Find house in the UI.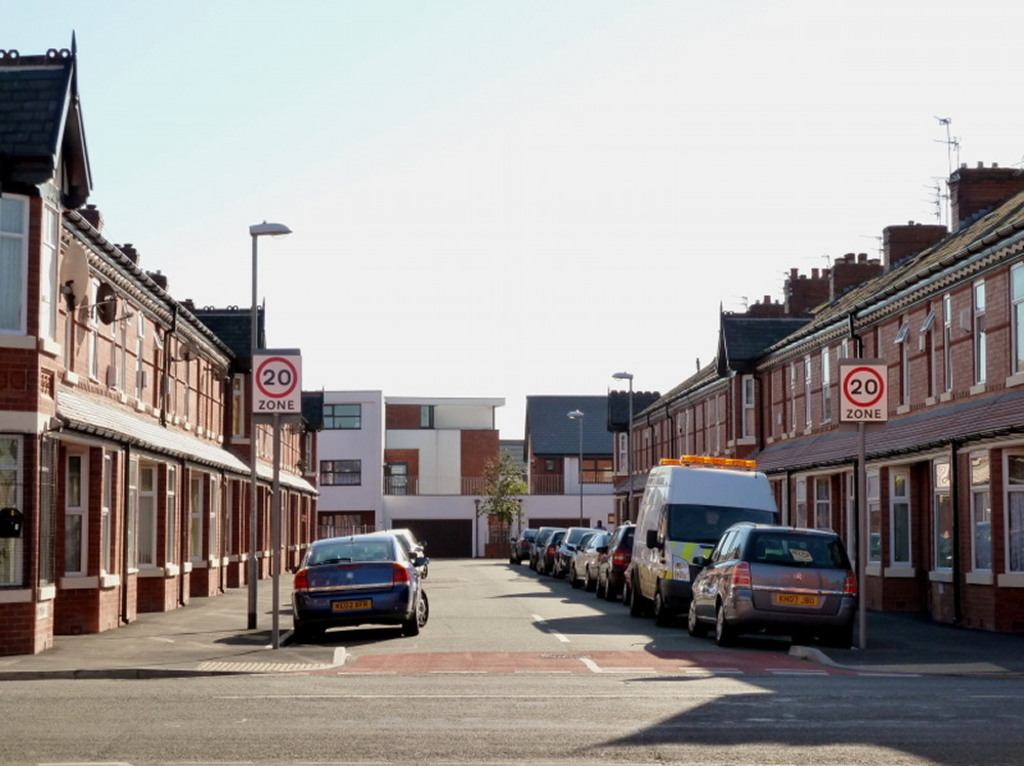
UI element at select_region(8, 73, 304, 654).
